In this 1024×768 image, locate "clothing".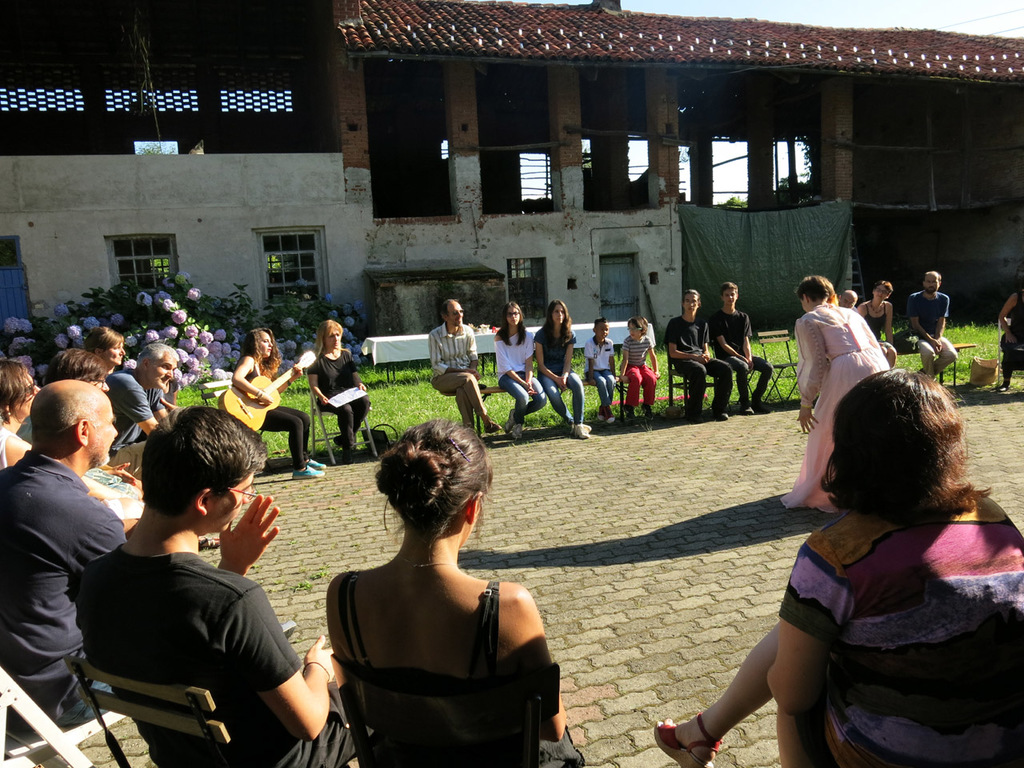
Bounding box: 108/362/166/474.
